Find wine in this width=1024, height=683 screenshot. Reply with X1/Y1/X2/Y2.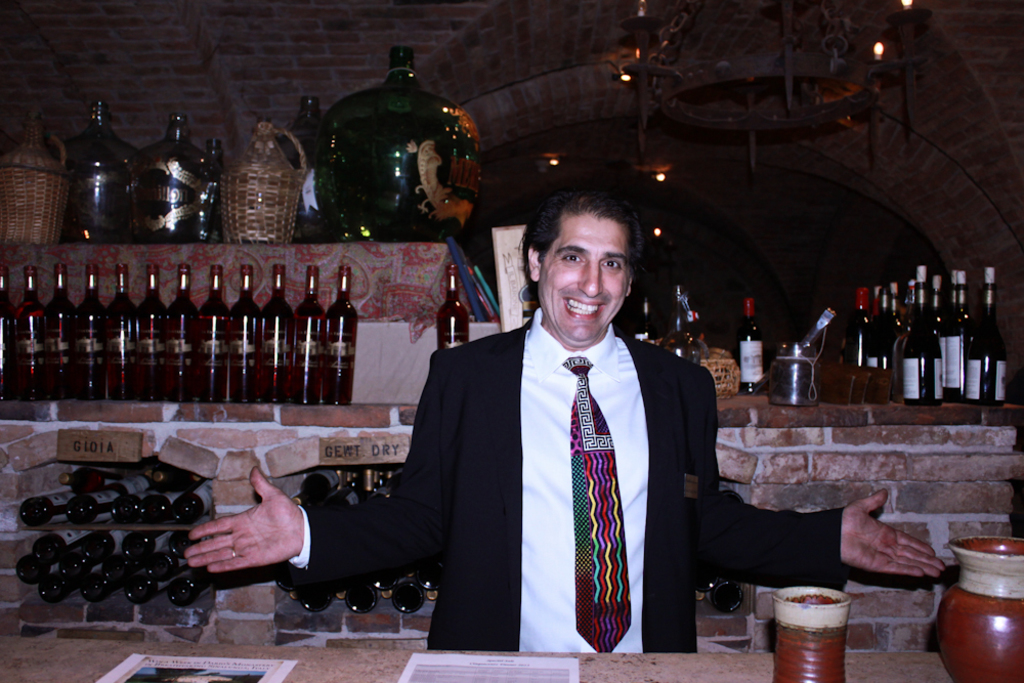
709/578/748/613.
